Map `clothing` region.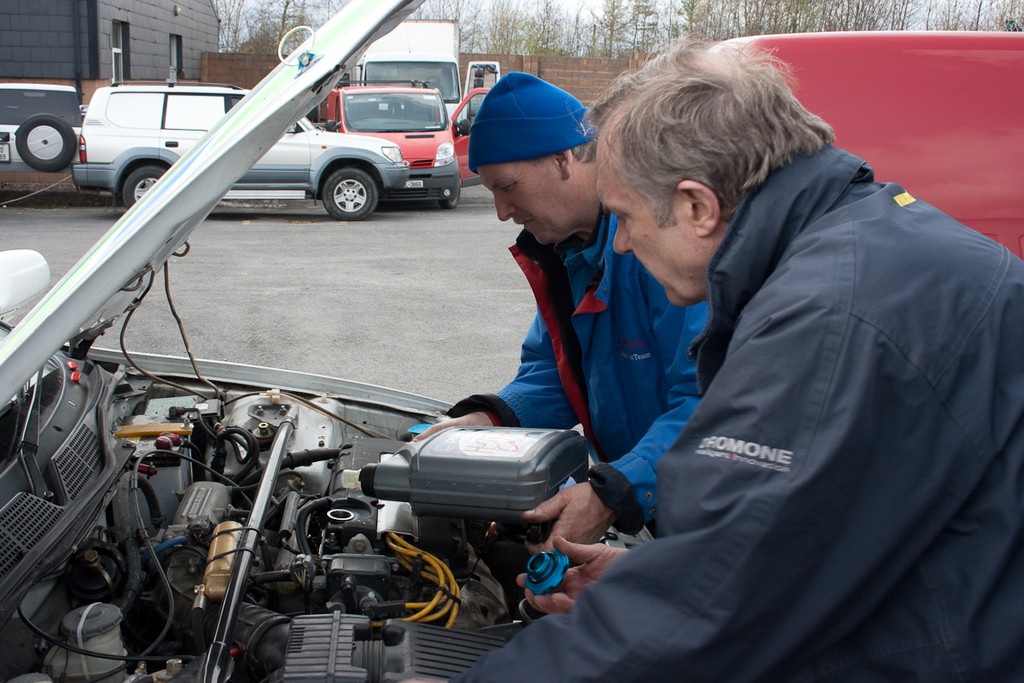
Mapped to (x1=456, y1=143, x2=1023, y2=682).
